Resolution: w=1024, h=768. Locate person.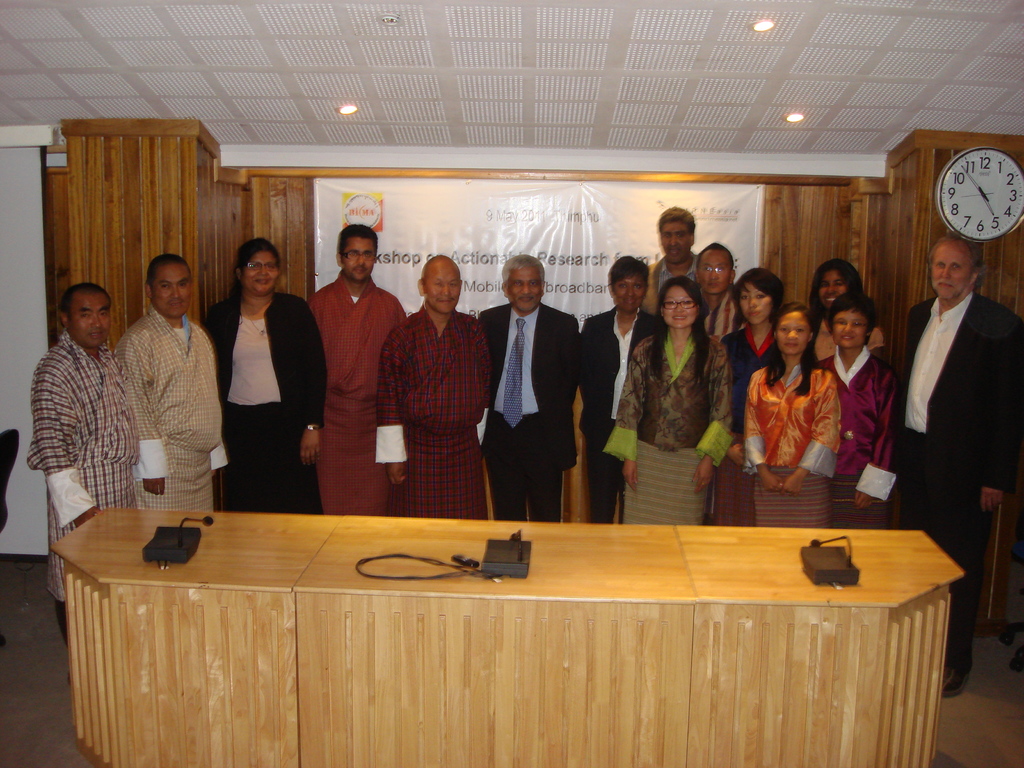
<bbox>641, 209, 701, 317</bbox>.
